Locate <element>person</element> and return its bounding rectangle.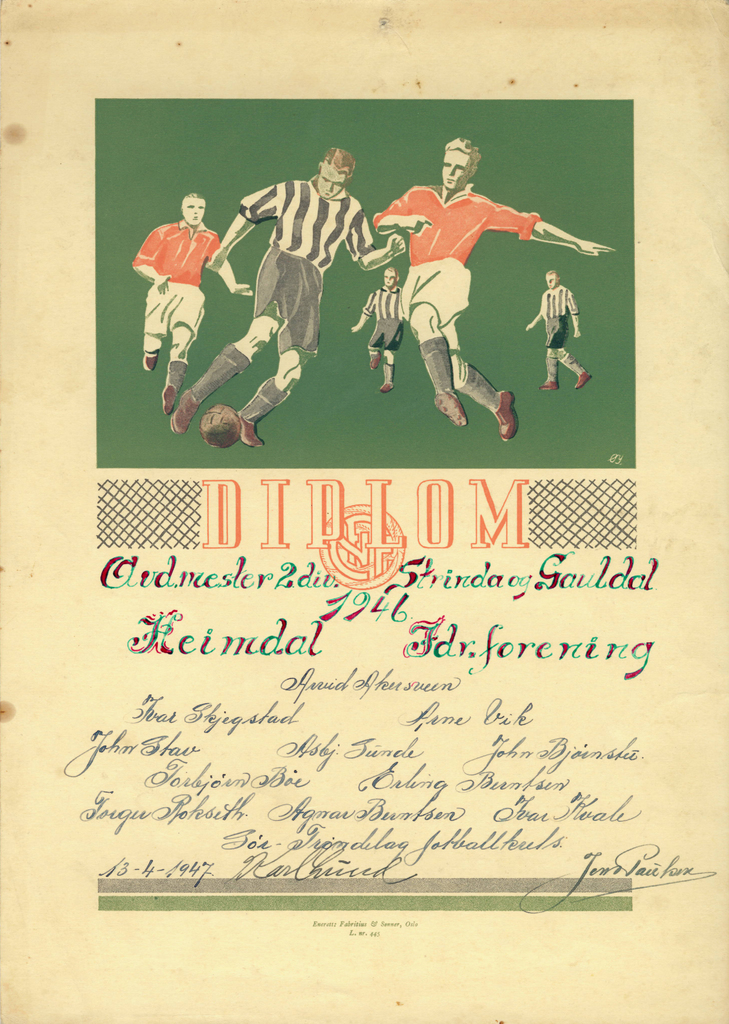
pyautogui.locateOnScreen(131, 191, 257, 415).
